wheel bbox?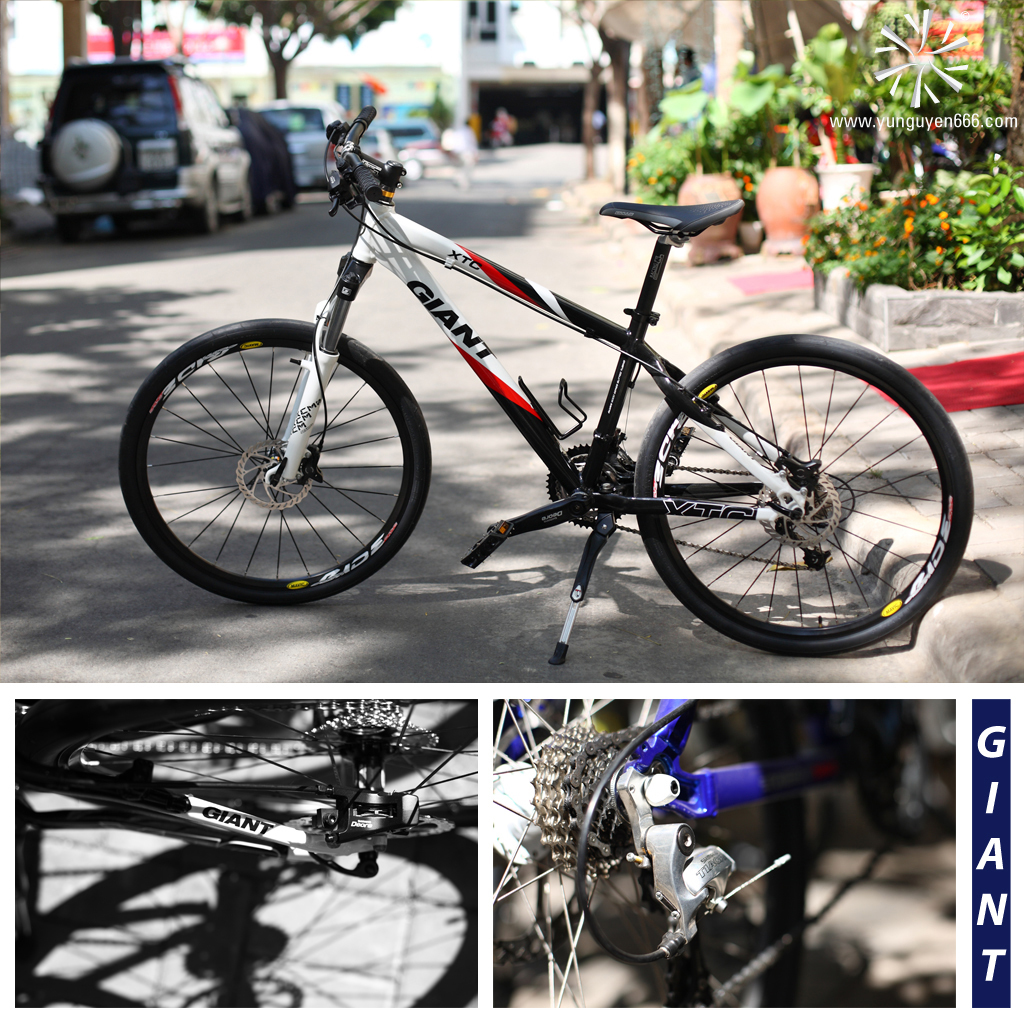
detection(192, 186, 213, 232)
